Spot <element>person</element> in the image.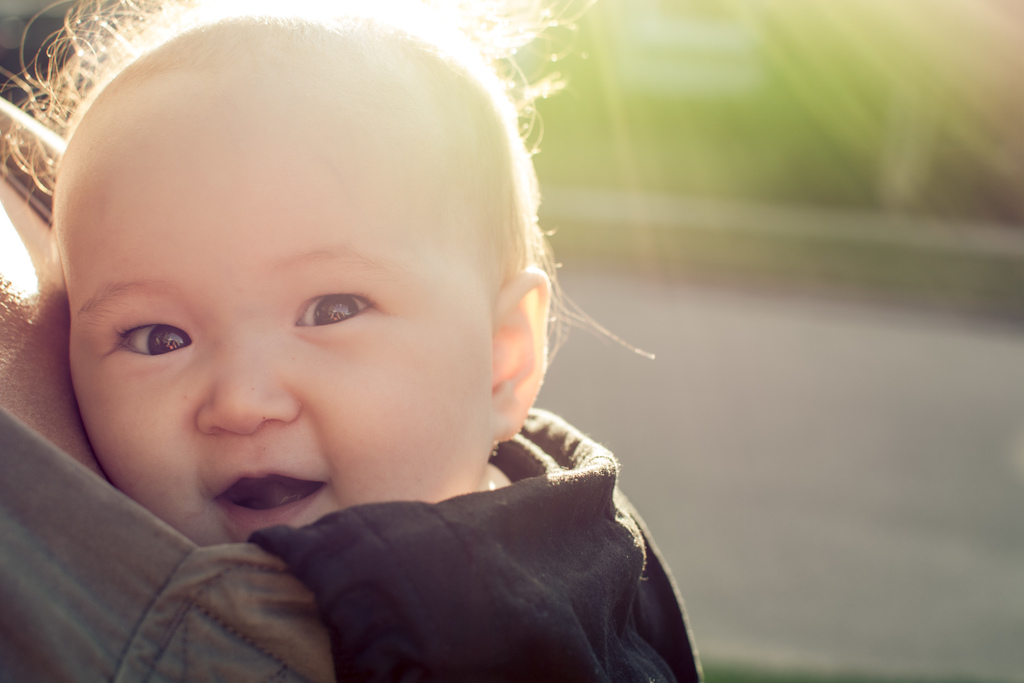
<element>person</element> found at (0,0,654,544).
